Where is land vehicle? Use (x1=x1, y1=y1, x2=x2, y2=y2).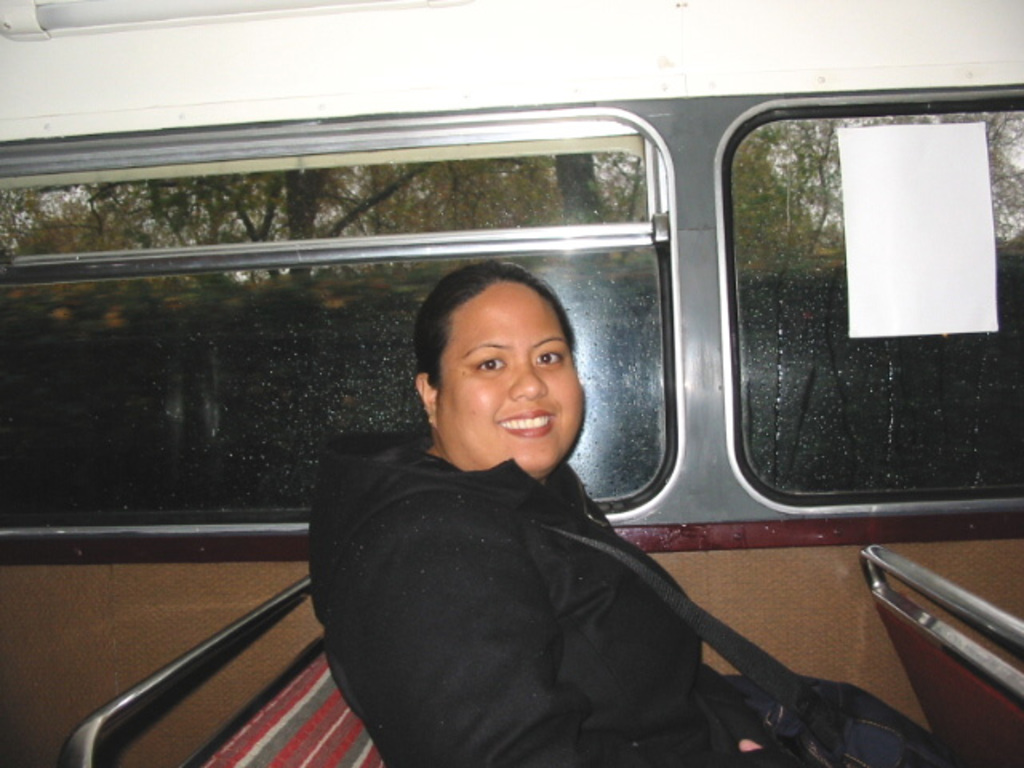
(x1=0, y1=0, x2=1022, y2=766).
